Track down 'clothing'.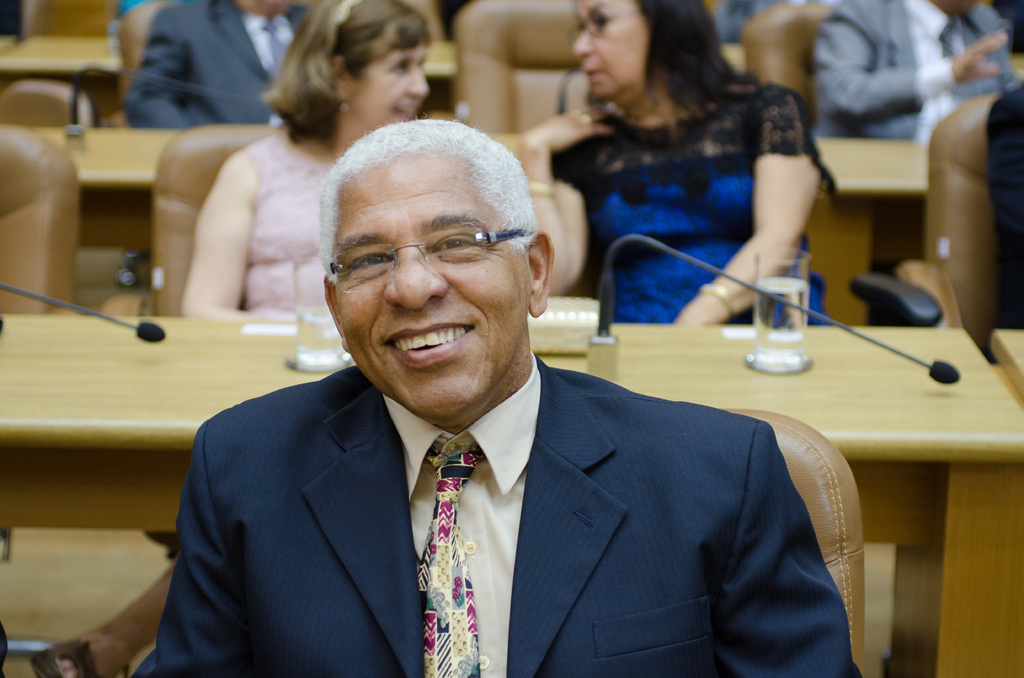
Tracked to crop(131, 348, 863, 677).
